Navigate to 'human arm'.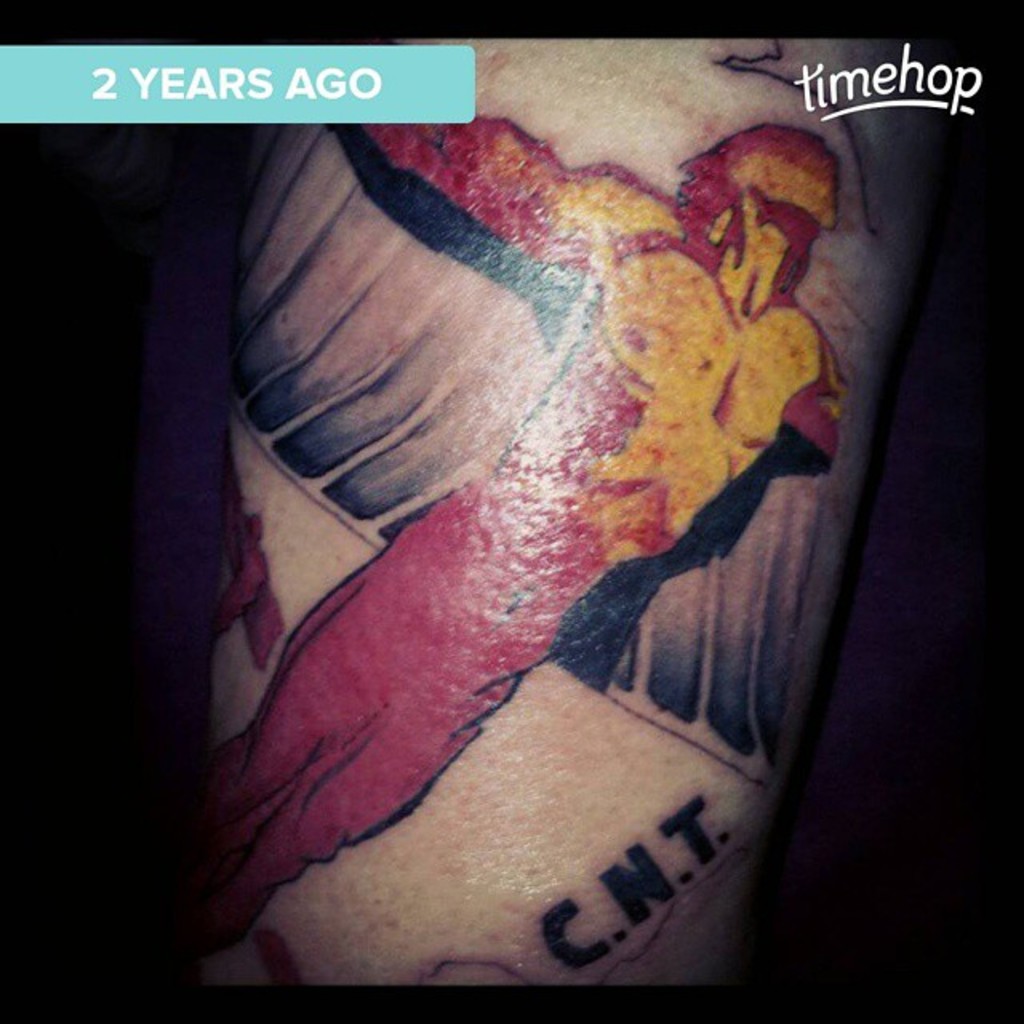
Navigation target: bbox=(200, 32, 915, 982).
